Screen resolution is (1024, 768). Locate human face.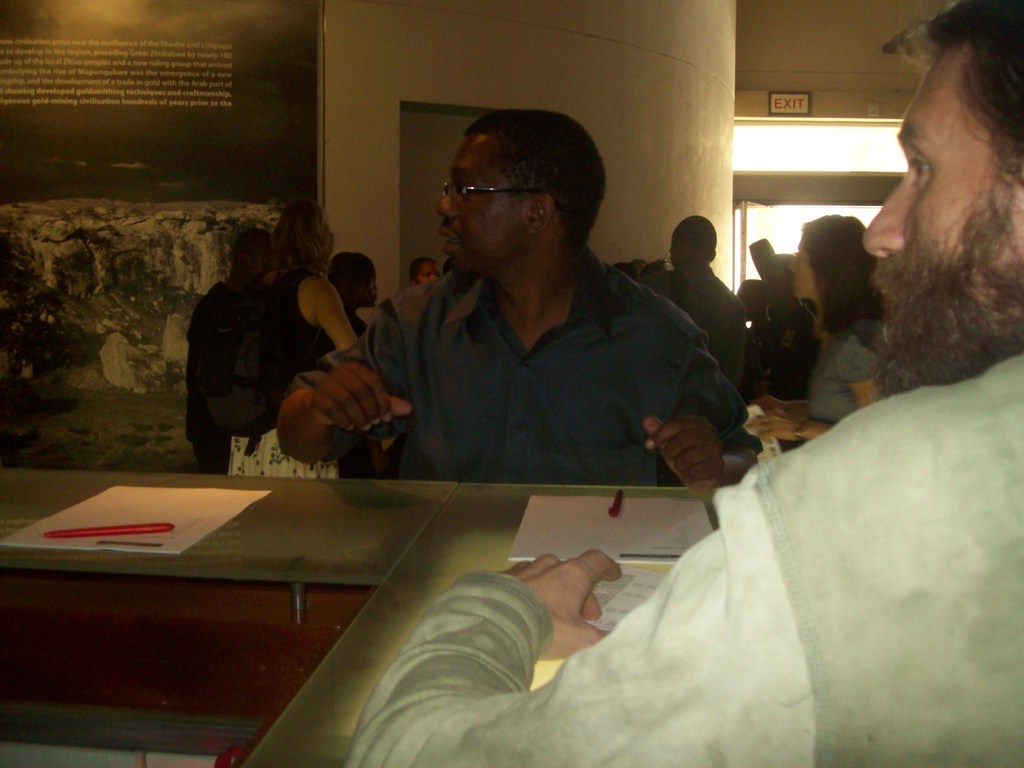
left=860, top=38, right=1023, bottom=394.
